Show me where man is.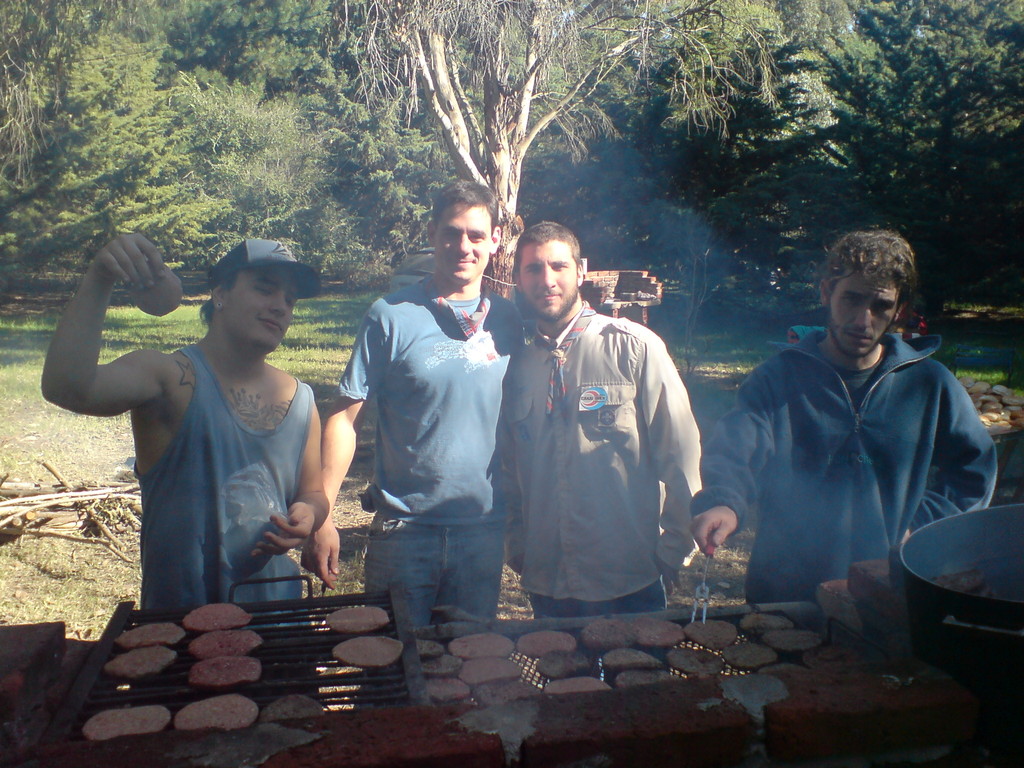
man is at detection(687, 230, 1002, 605).
